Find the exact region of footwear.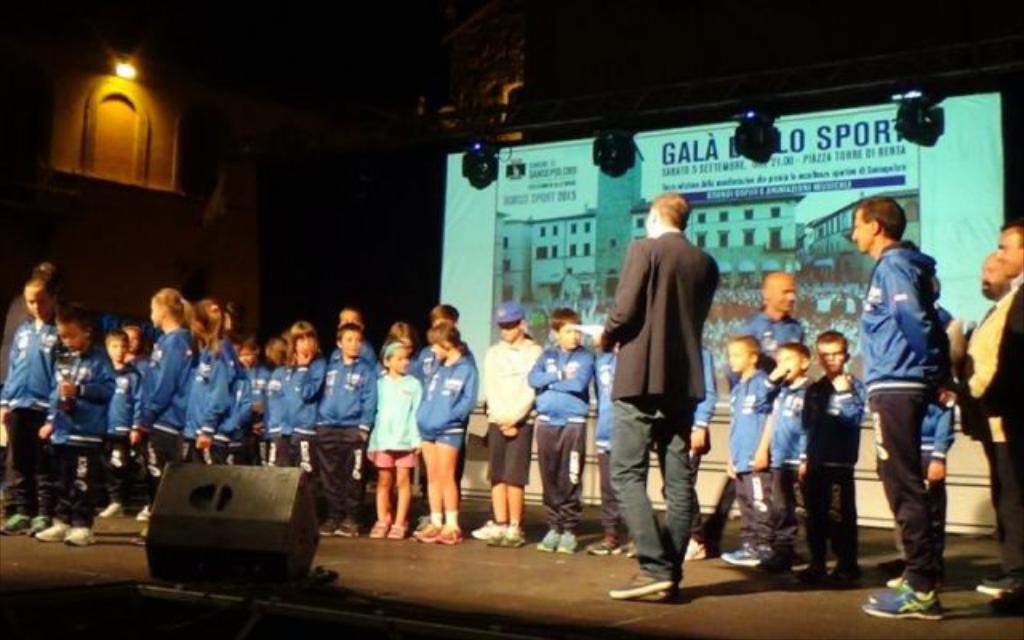
Exact region: region(370, 520, 387, 538).
